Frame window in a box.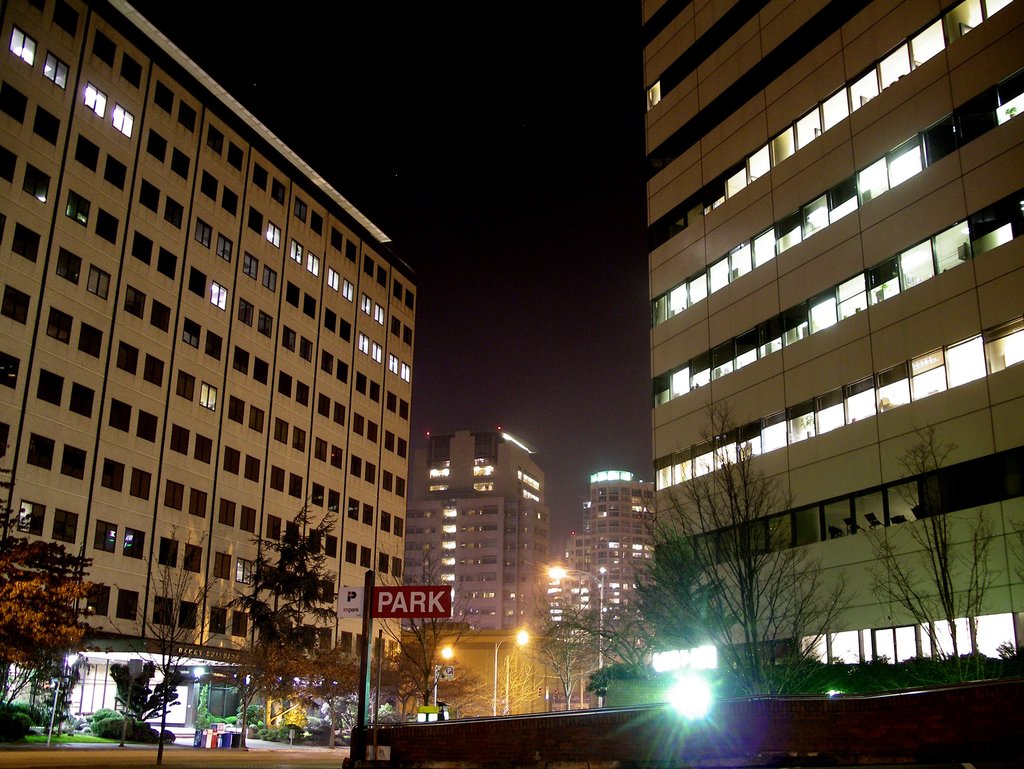
crop(90, 520, 116, 553).
